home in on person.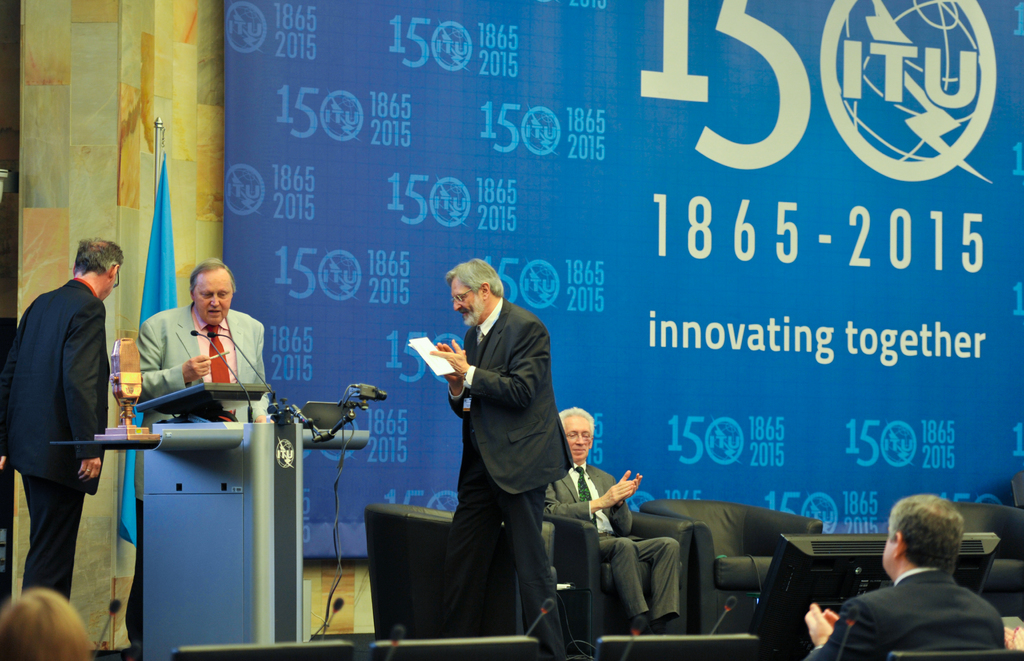
Homed in at 534 396 687 634.
